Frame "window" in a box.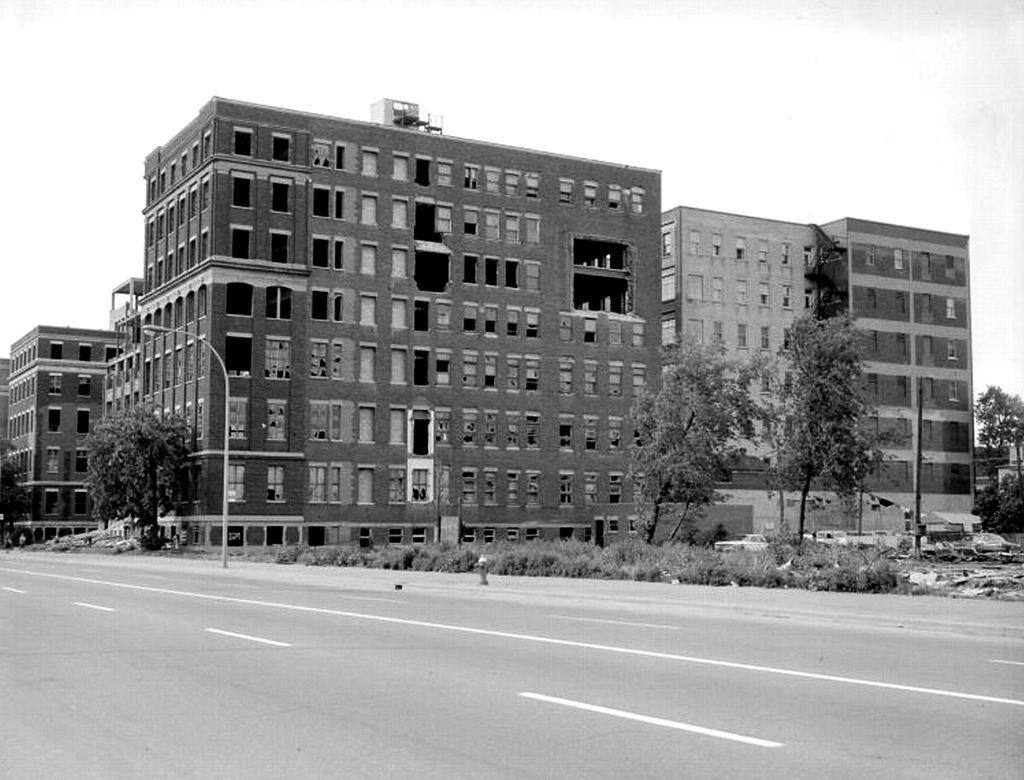
{"x1": 608, "y1": 416, "x2": 622, "y2": 453}.
